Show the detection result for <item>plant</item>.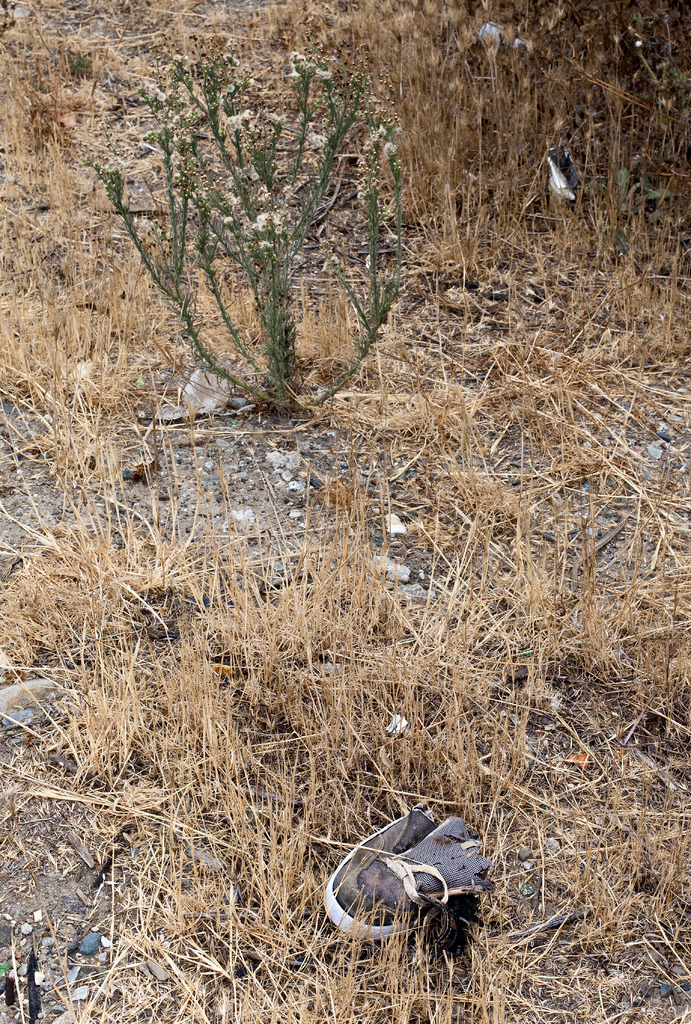
BBox(88, 58, 410, 419).
